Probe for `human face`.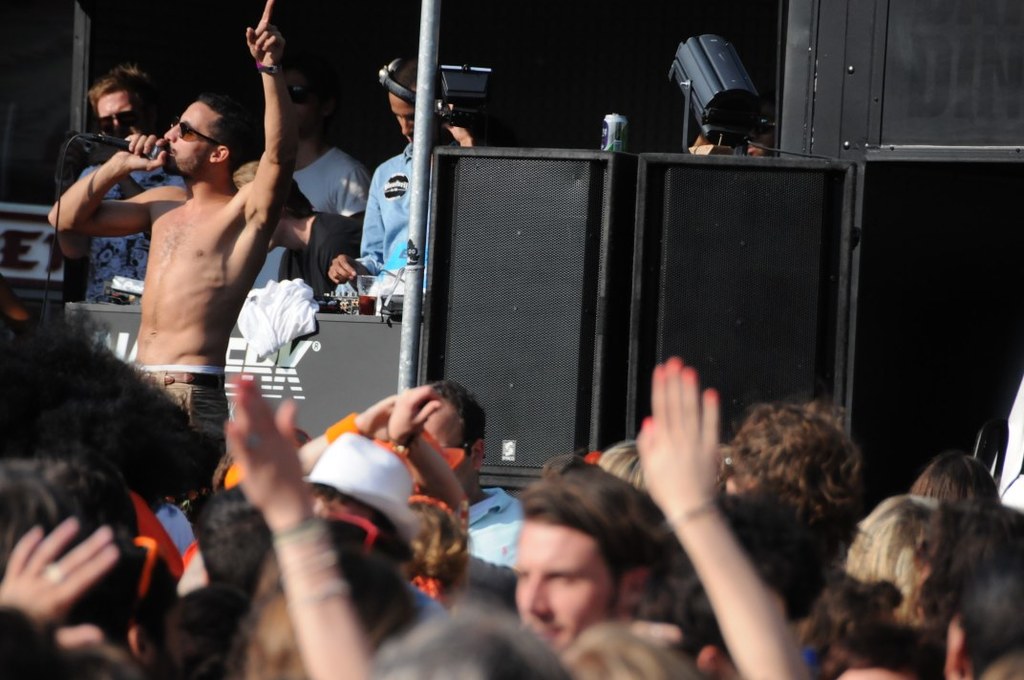
Probe result: BBox(388, 90, 412, 139).
